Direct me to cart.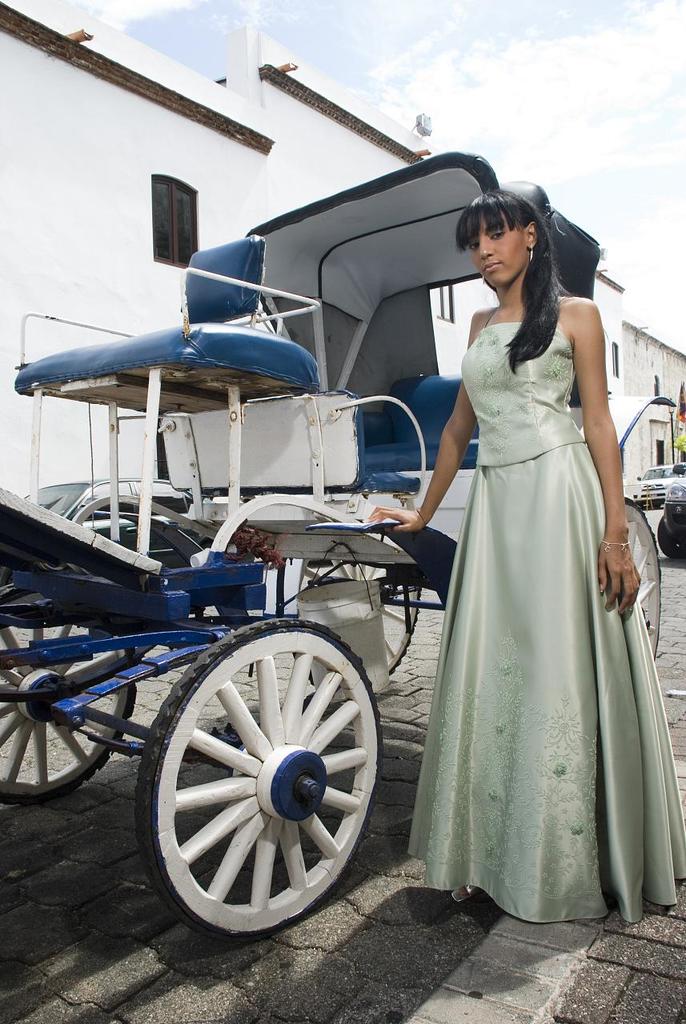
Direction: <region>0, 155, 665, 939</region>.
